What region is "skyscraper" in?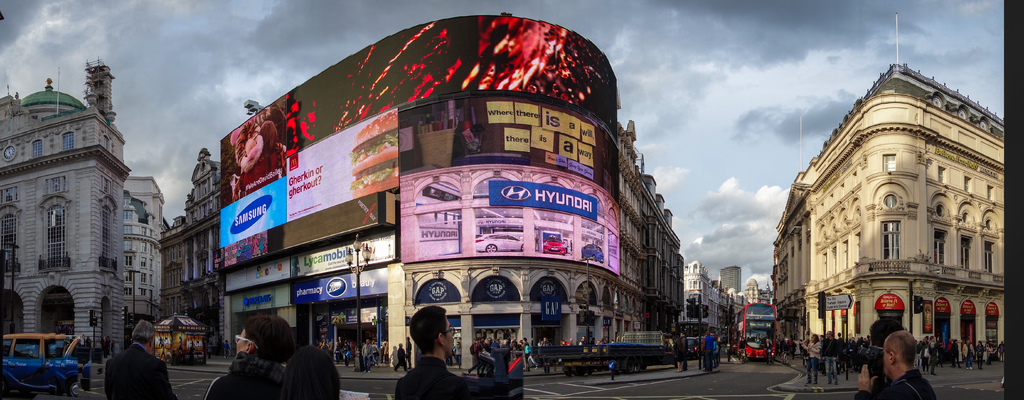
crop(719, 258, 744, 295).
